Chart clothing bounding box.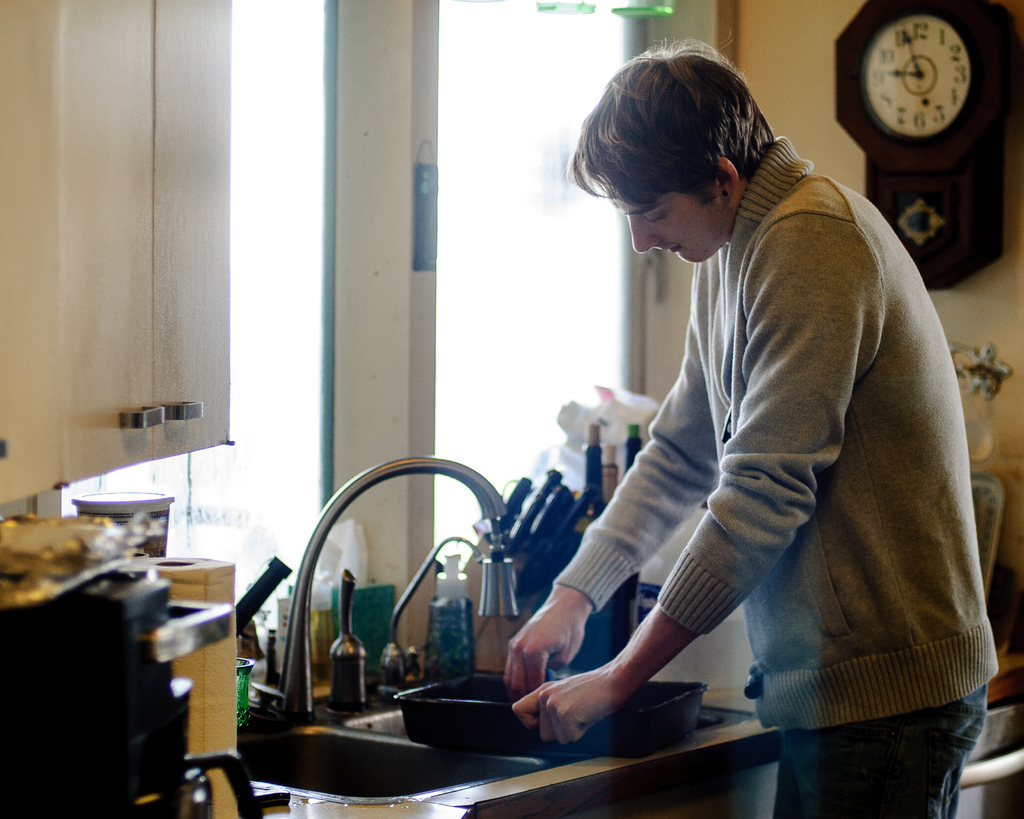
Charted: [x1=561, y1=110, x2=983, y2=798].
